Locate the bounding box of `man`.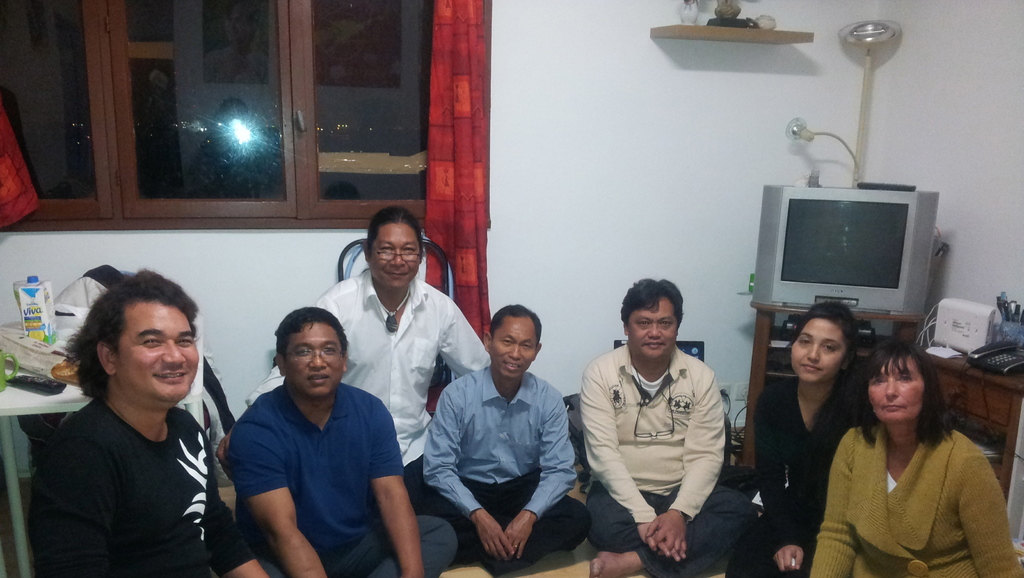
Bounding box: <region>24, 262, 274, 577</region>.
